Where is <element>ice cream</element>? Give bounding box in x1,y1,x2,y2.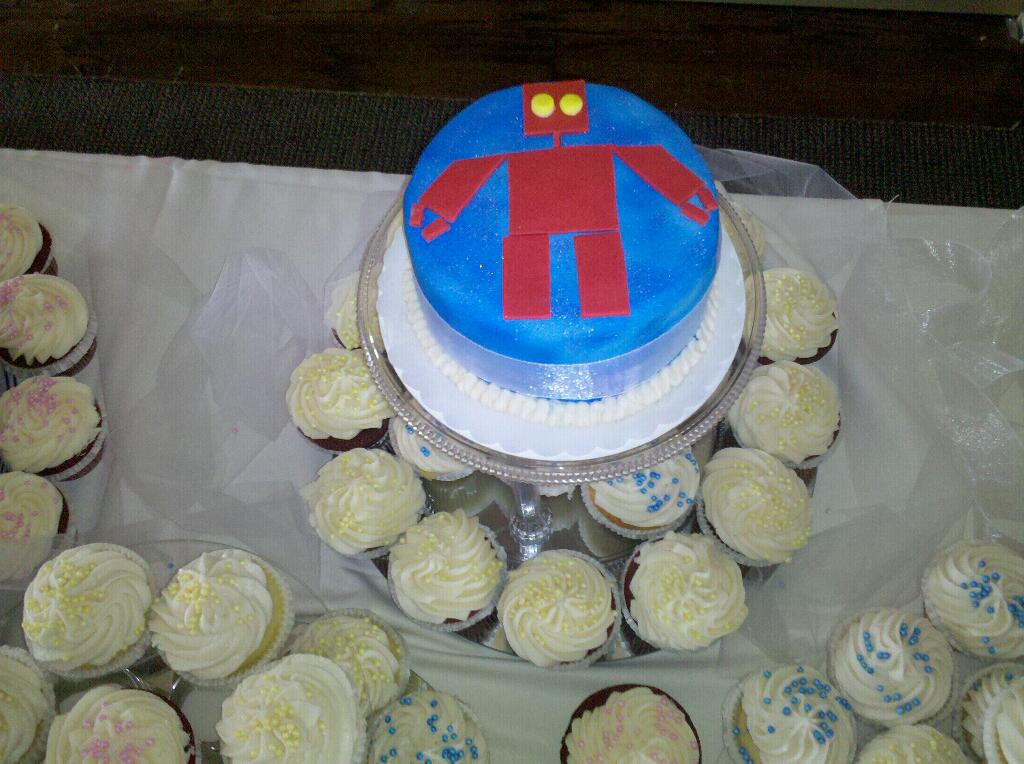
827,603,953,732.
